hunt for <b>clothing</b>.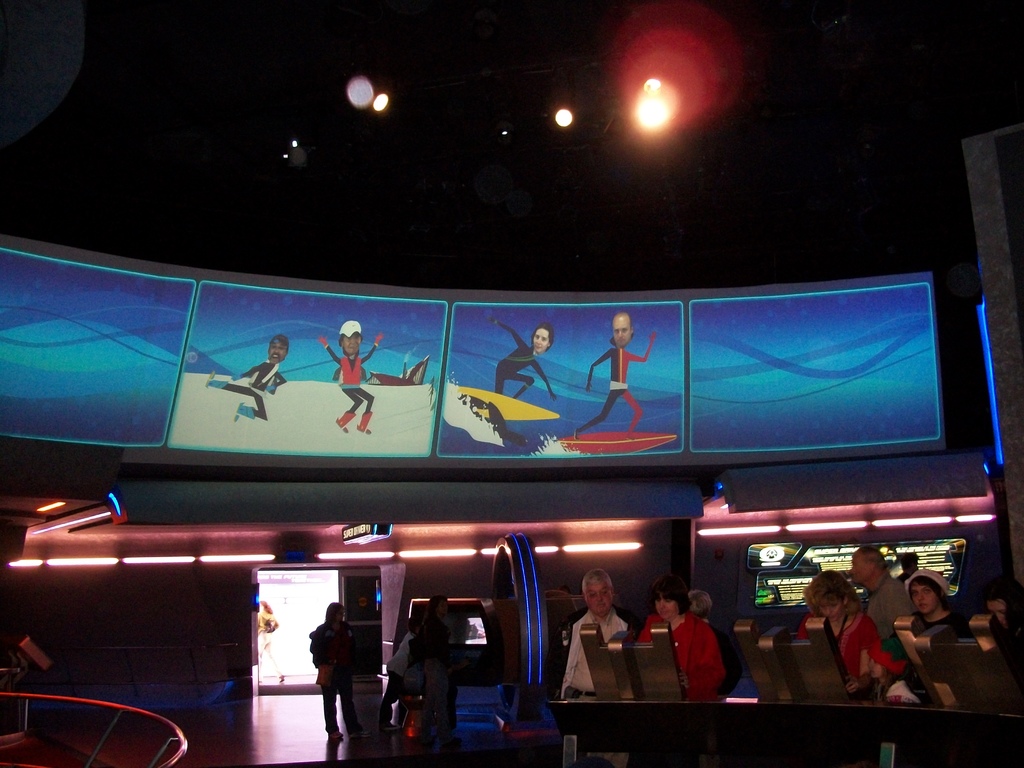
Hunted down at 865/575/916/623.
